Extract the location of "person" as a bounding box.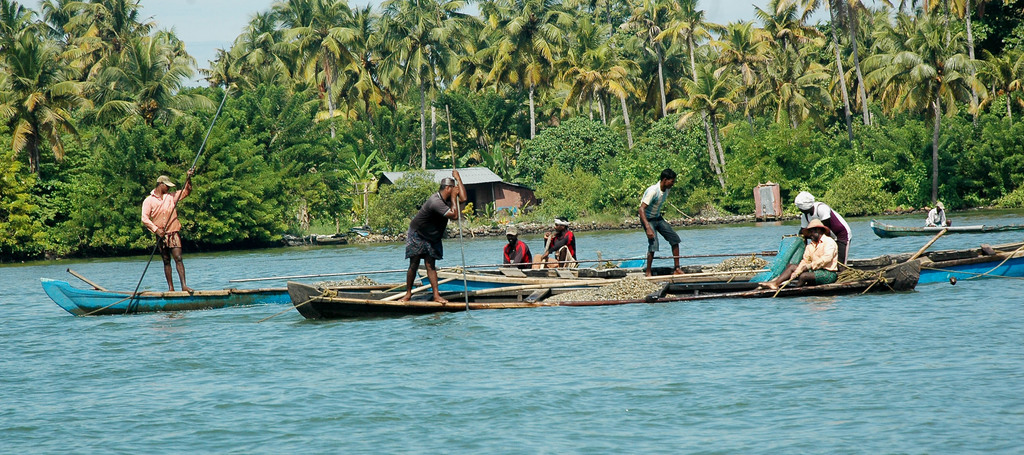
BBox(506, 228, 534, 271).
